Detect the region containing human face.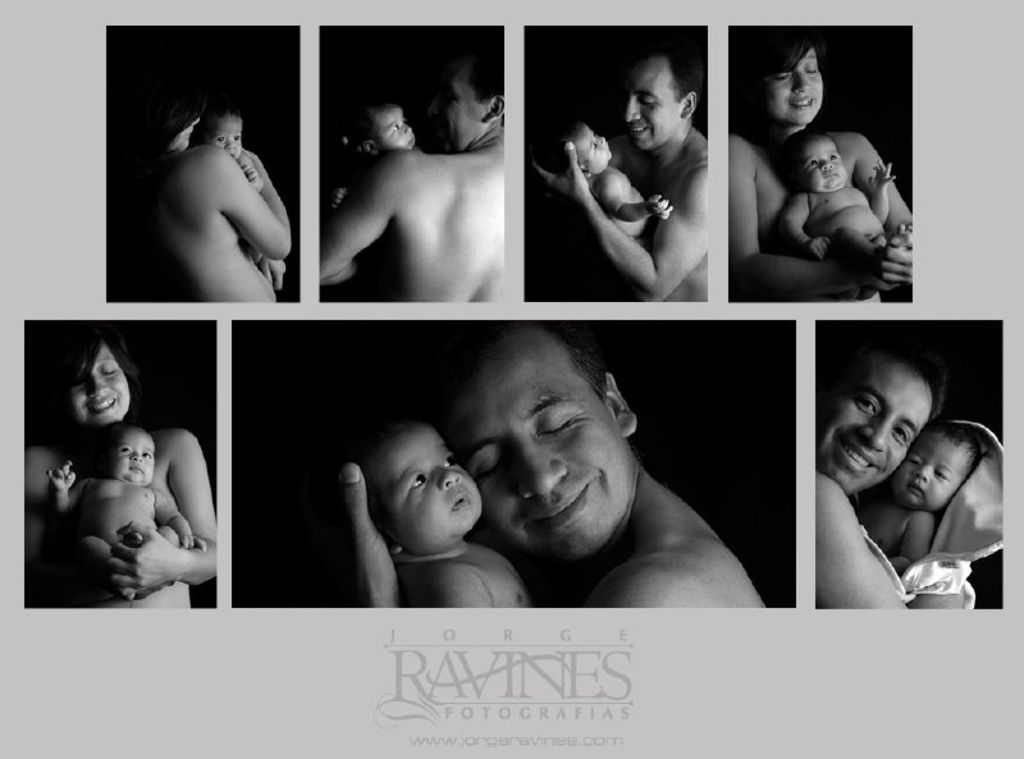
left=817, top=346, right=927, bottom=494.
